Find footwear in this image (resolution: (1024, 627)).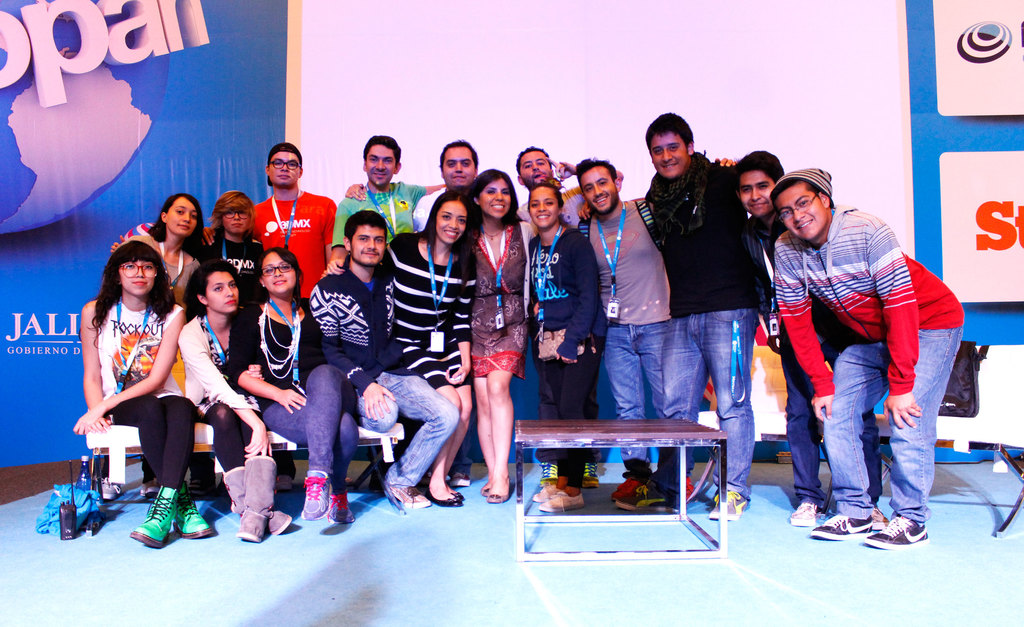
bbox(790, 500, 817, 529).
